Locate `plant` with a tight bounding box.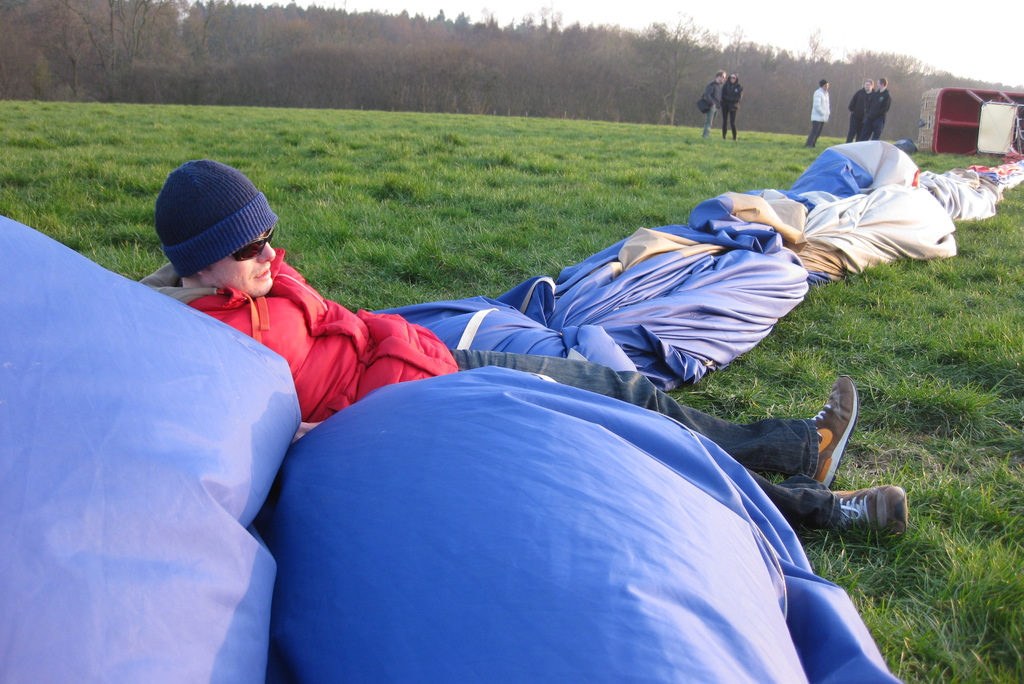
Rect(673, 176, 1023, 683).
